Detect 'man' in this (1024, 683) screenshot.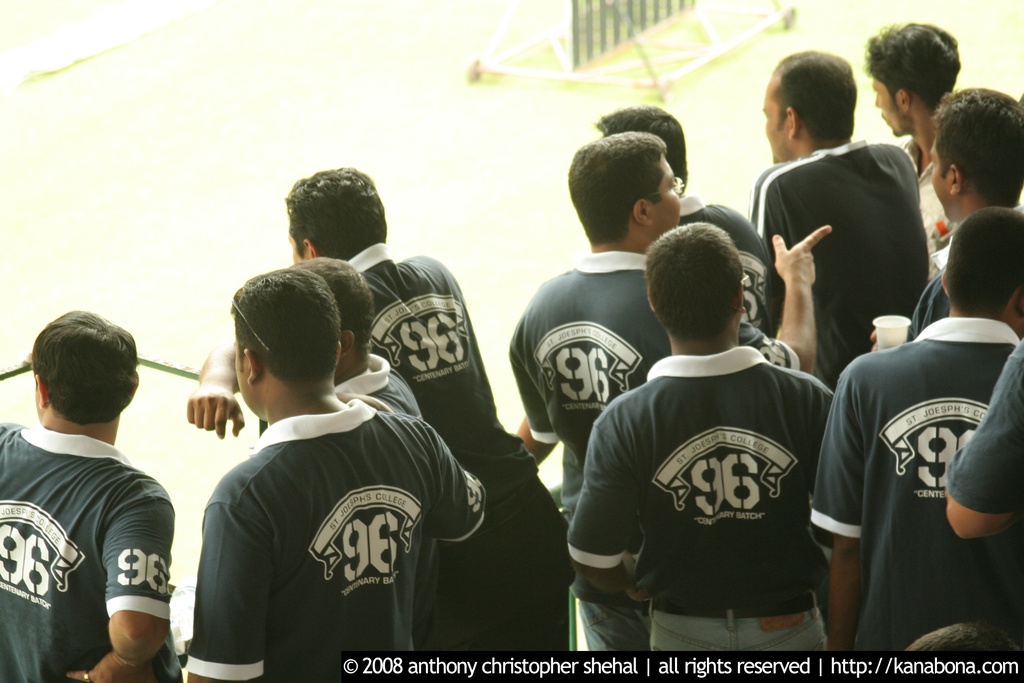
Detection: 565:220:834:652.
